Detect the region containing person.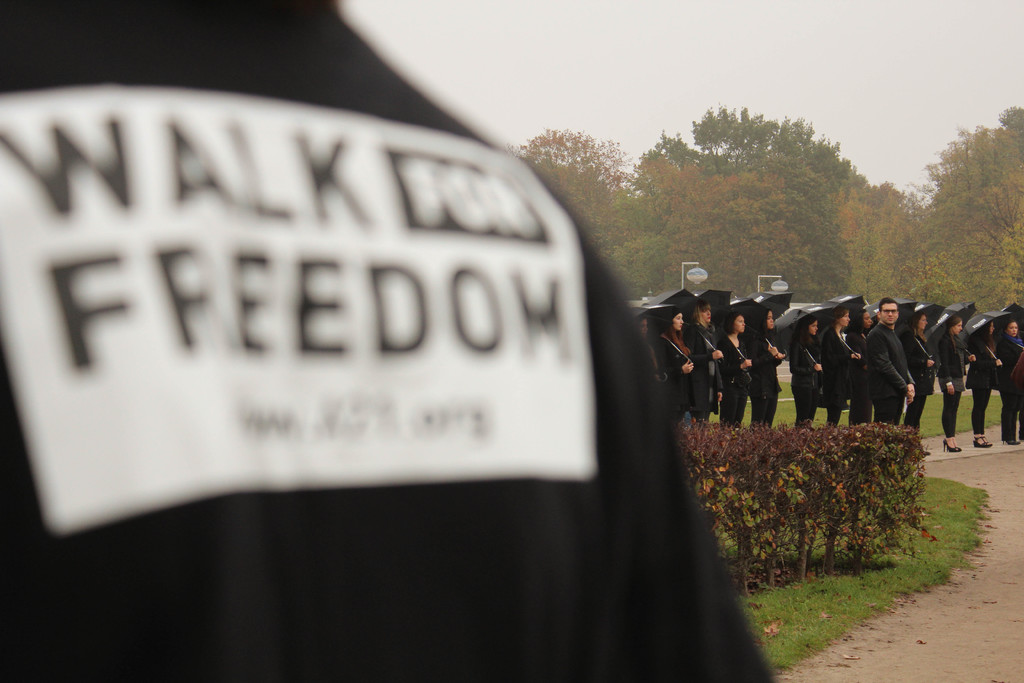
rect(869, 297, 916, 423).
